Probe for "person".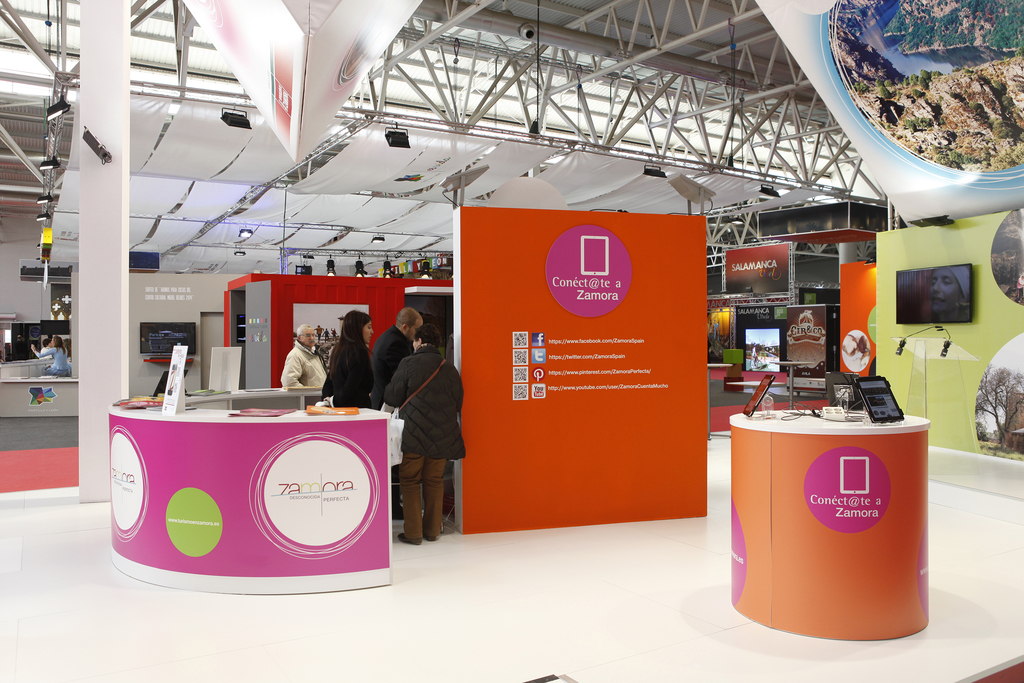
Probe result: 374,308,421,399.
